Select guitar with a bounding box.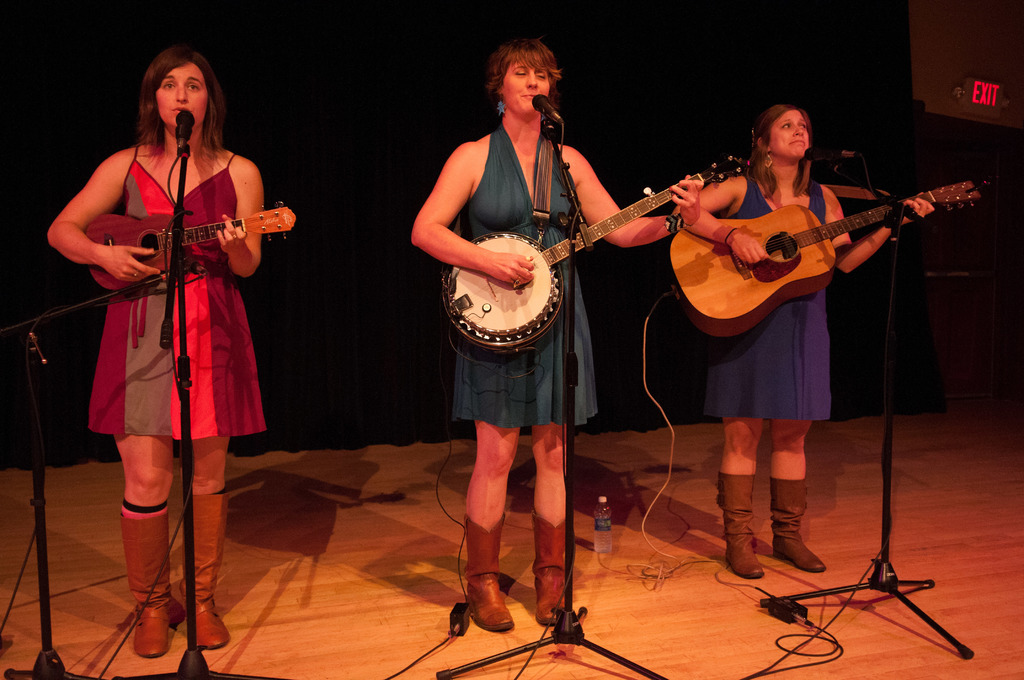
84 194 296 290.
